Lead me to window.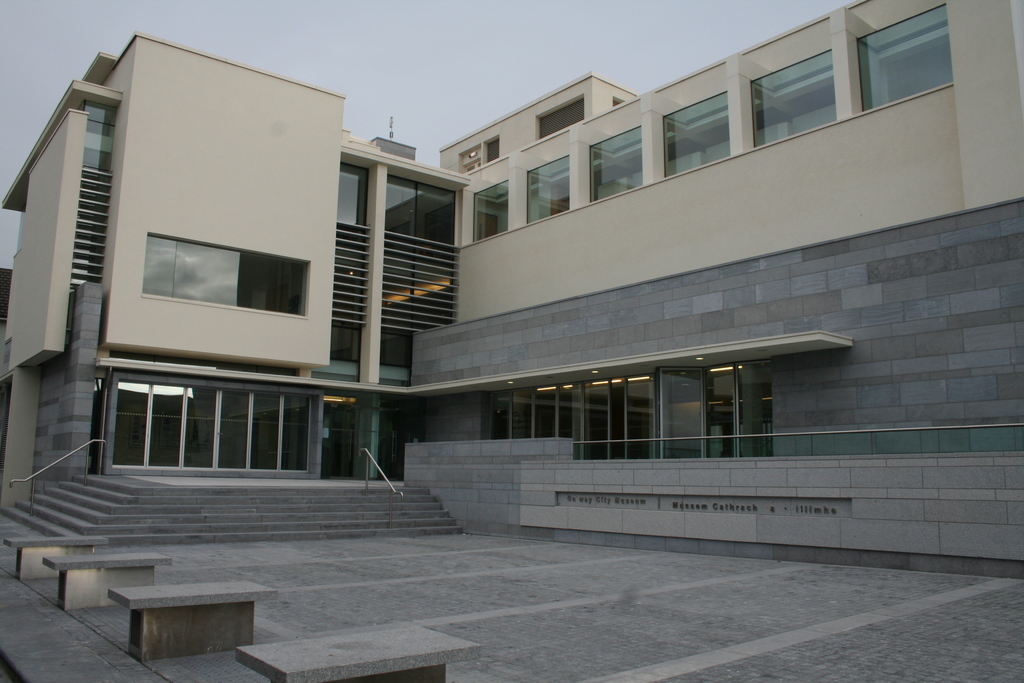
Lead to <region>656, 94, 729, 177</region>.
